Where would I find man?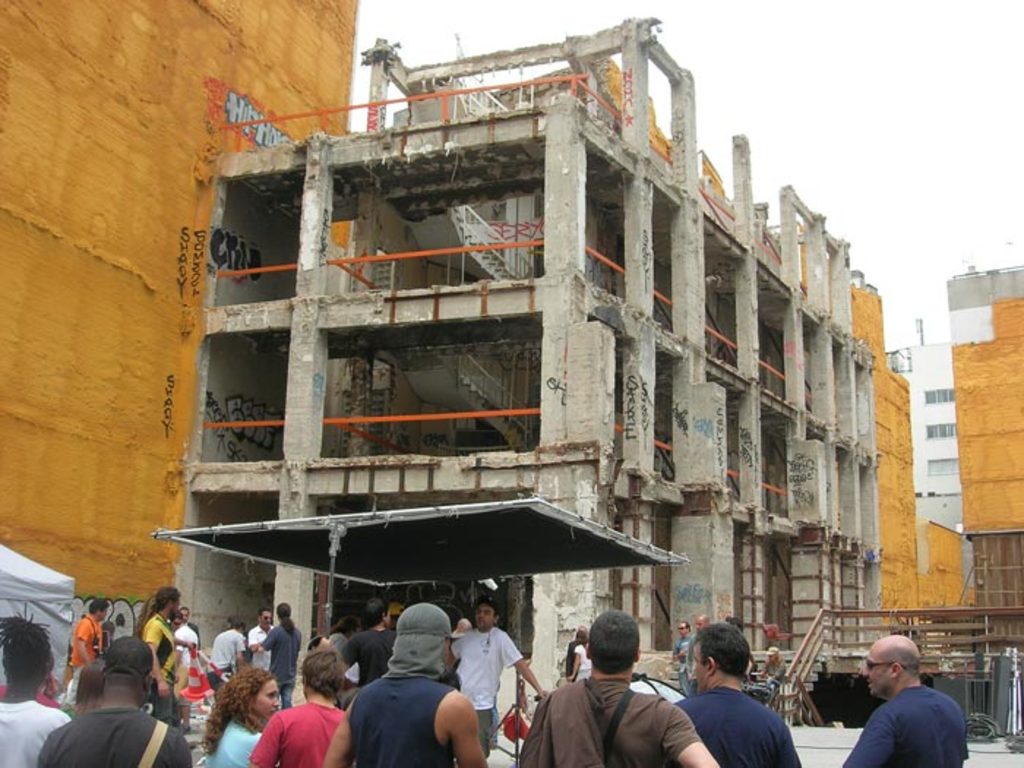
At box=[546, 636, 721, 767].
